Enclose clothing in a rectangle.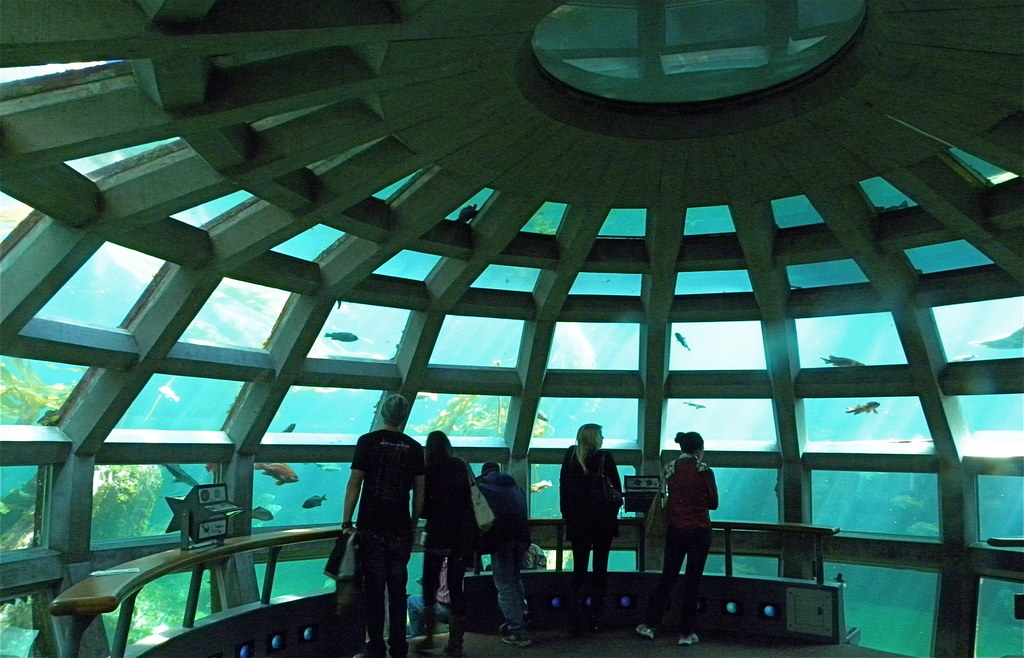
<bbox>349, 425, 431, 650</bbox>.
